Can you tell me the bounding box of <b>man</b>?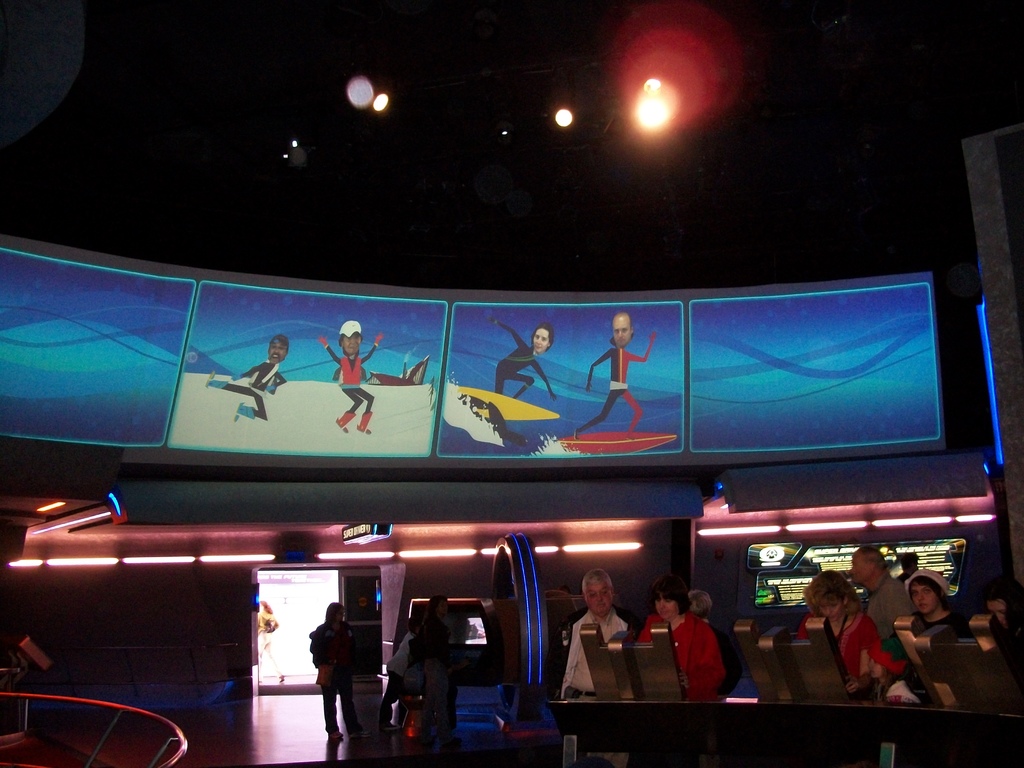
[left=205, top=335, right=291, bottom=425].
